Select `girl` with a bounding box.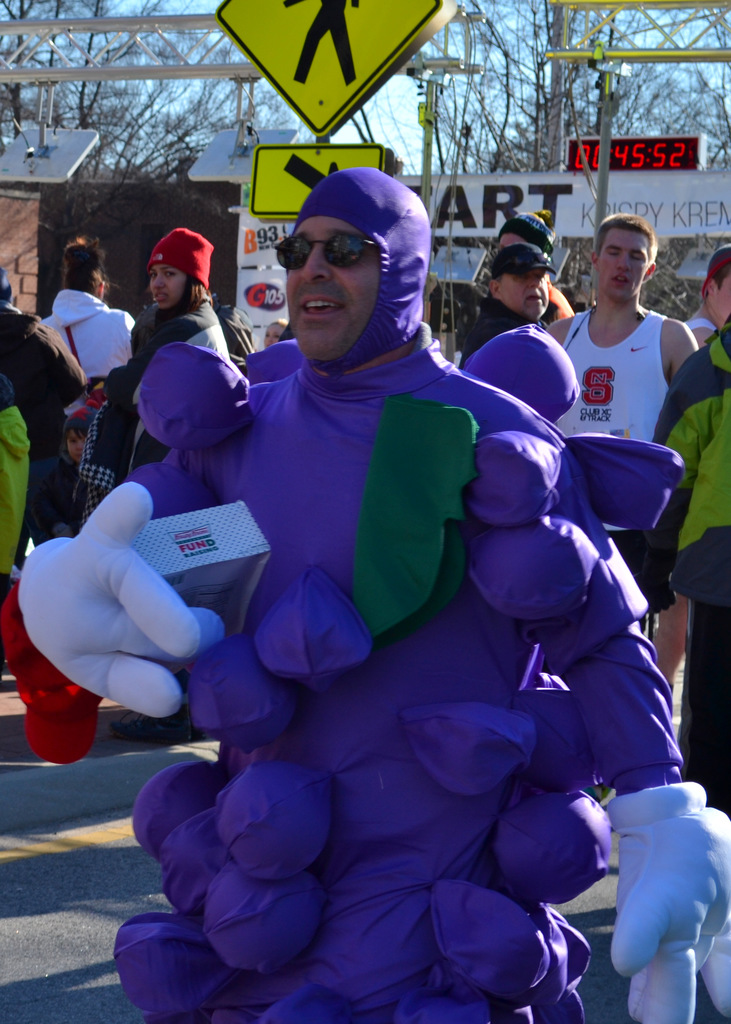
box(95, 218, 234, 479).
